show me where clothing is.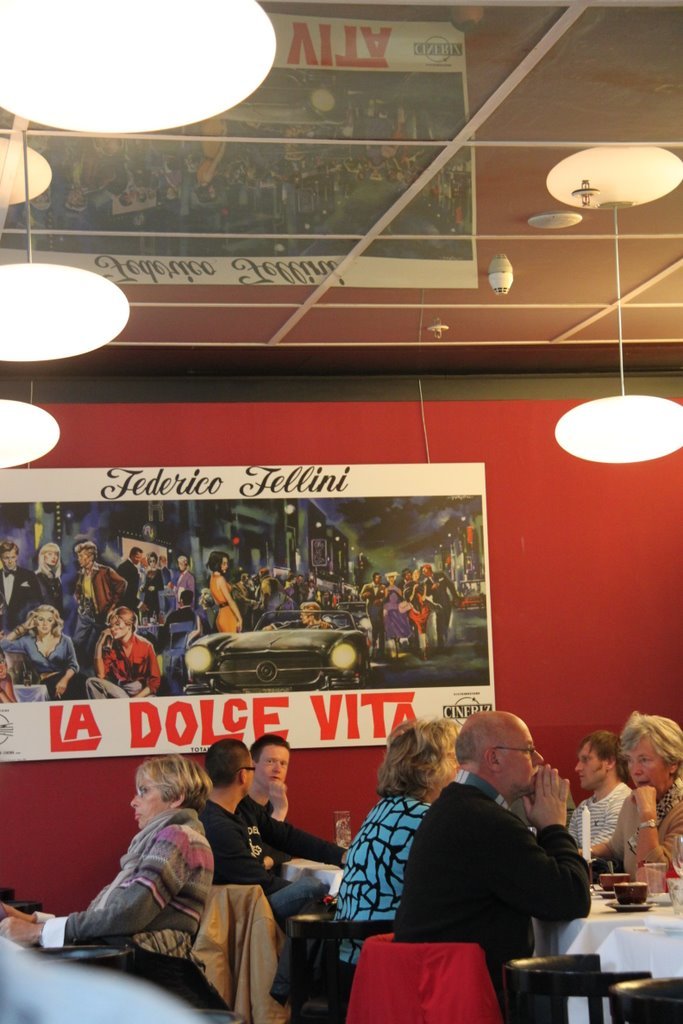
clothing is at [left=315, top=783, right=432, bottom=959].
